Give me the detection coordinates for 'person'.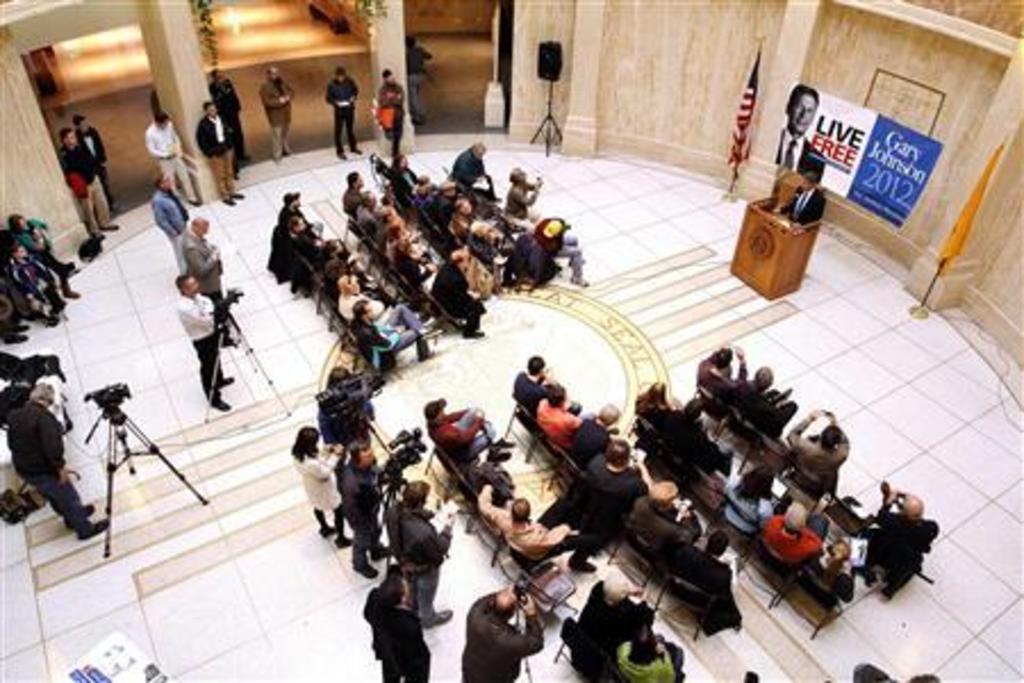
[182, 219, 223, 314].
